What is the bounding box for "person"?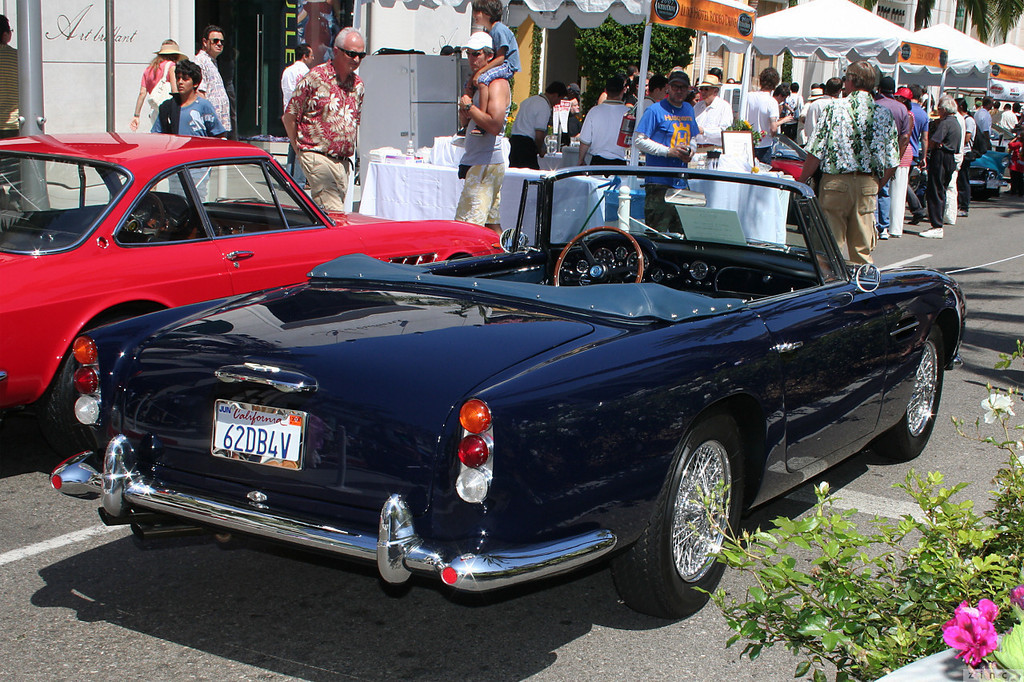
region(0, 19, 24, 200).
